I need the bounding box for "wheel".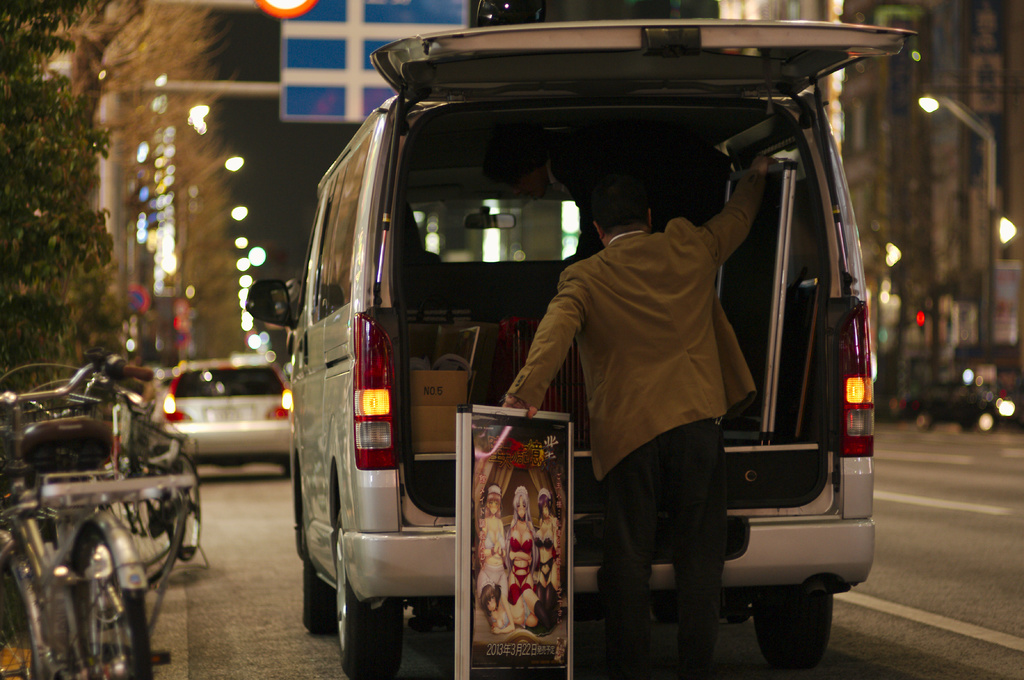
Here it is: Rect(338, 531, 403, 679).
